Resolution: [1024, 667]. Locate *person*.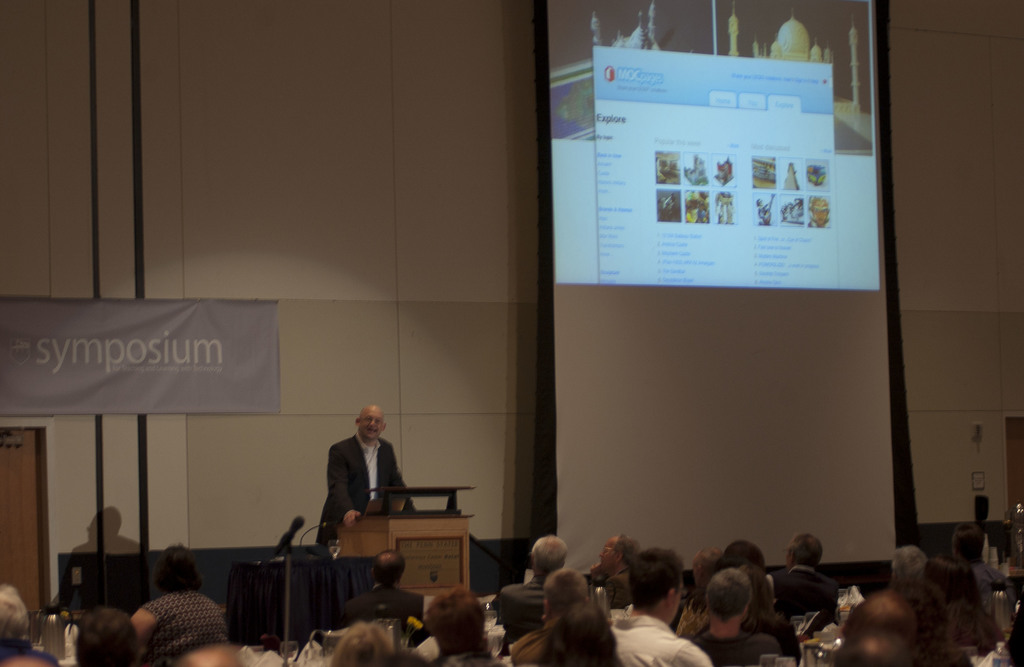
<region>133, 583, 224, 666</region>.
